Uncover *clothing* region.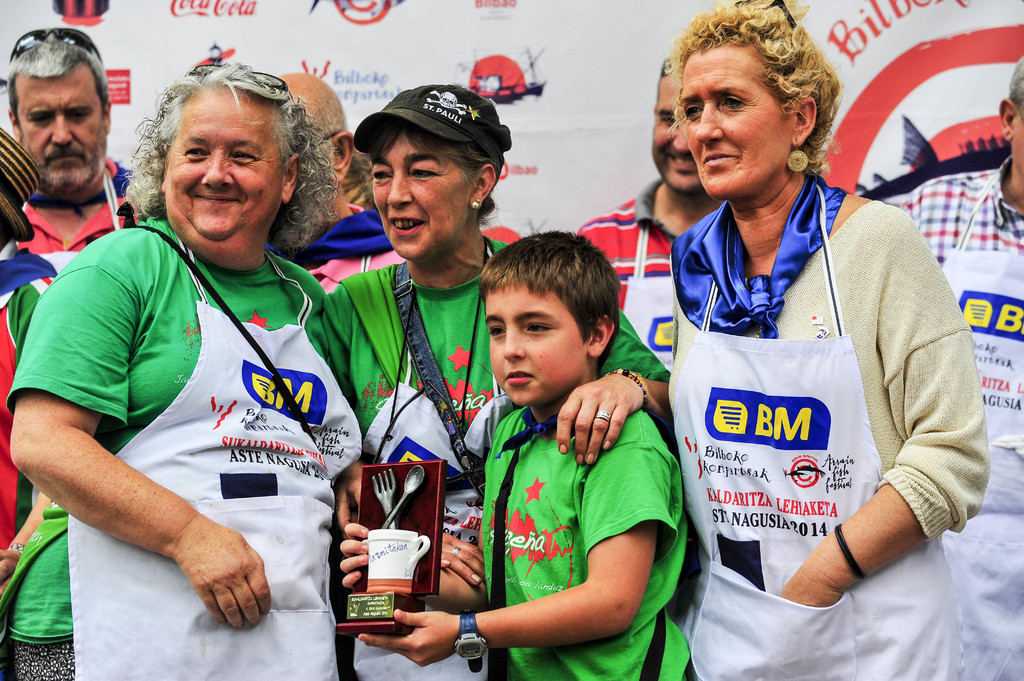
Uncovered: x1=652 y1=172 x2=975 y2=638.
